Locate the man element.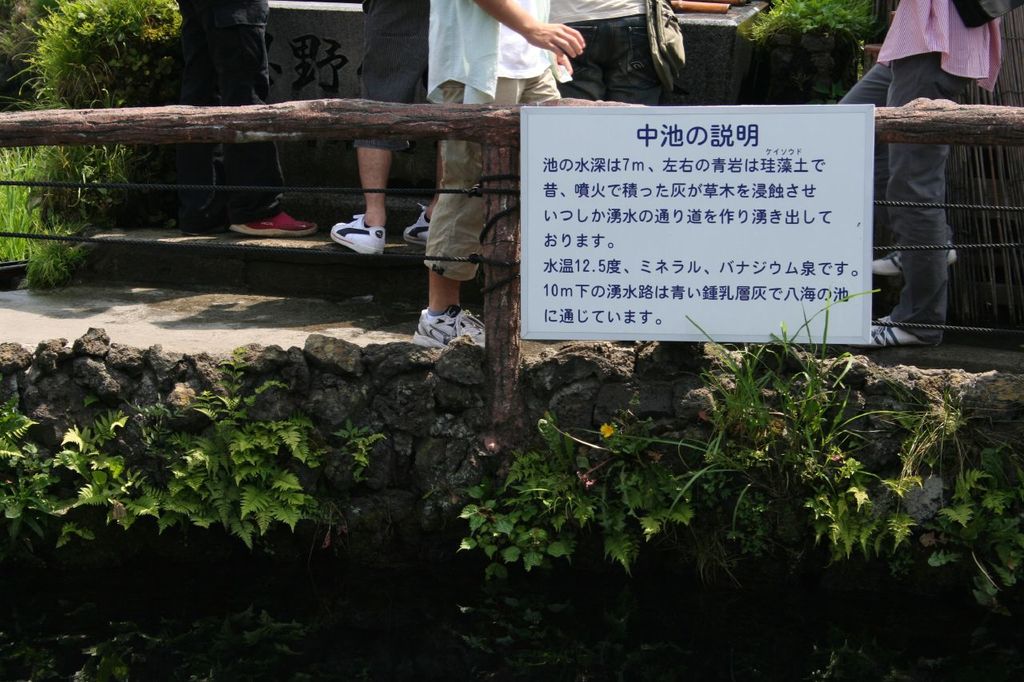
Element bbox: pyautogui.locateOnScreen(546, 0, 688, 107).
